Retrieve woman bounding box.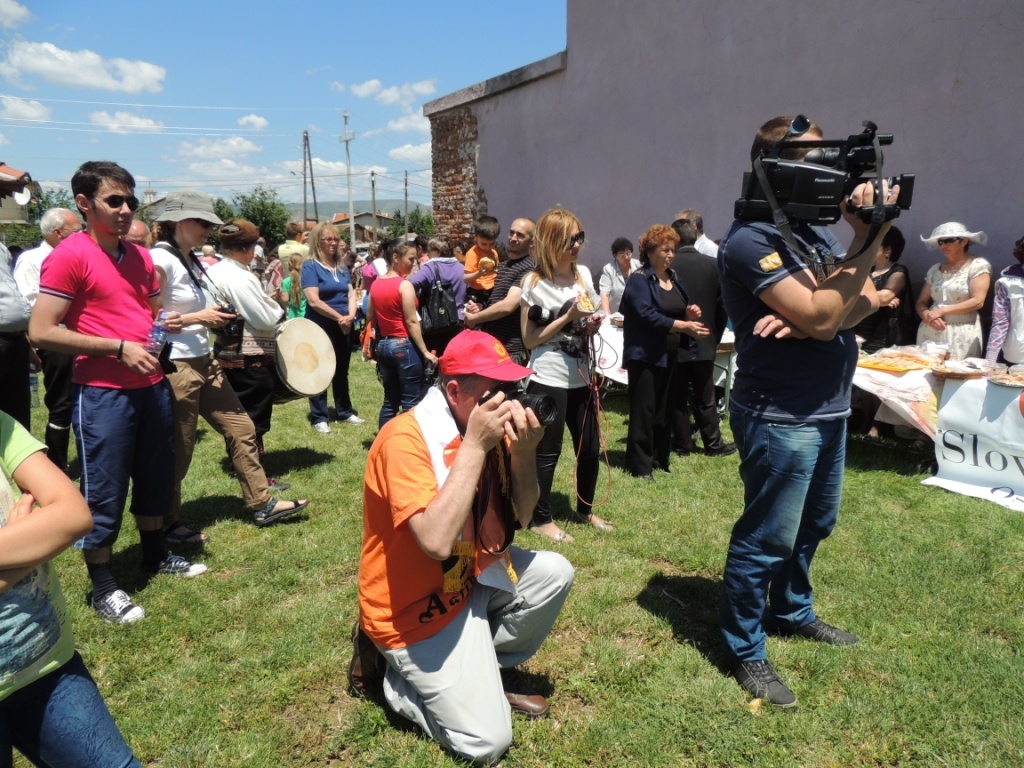
Bounding box: box=[303, 222, 362, 432].
